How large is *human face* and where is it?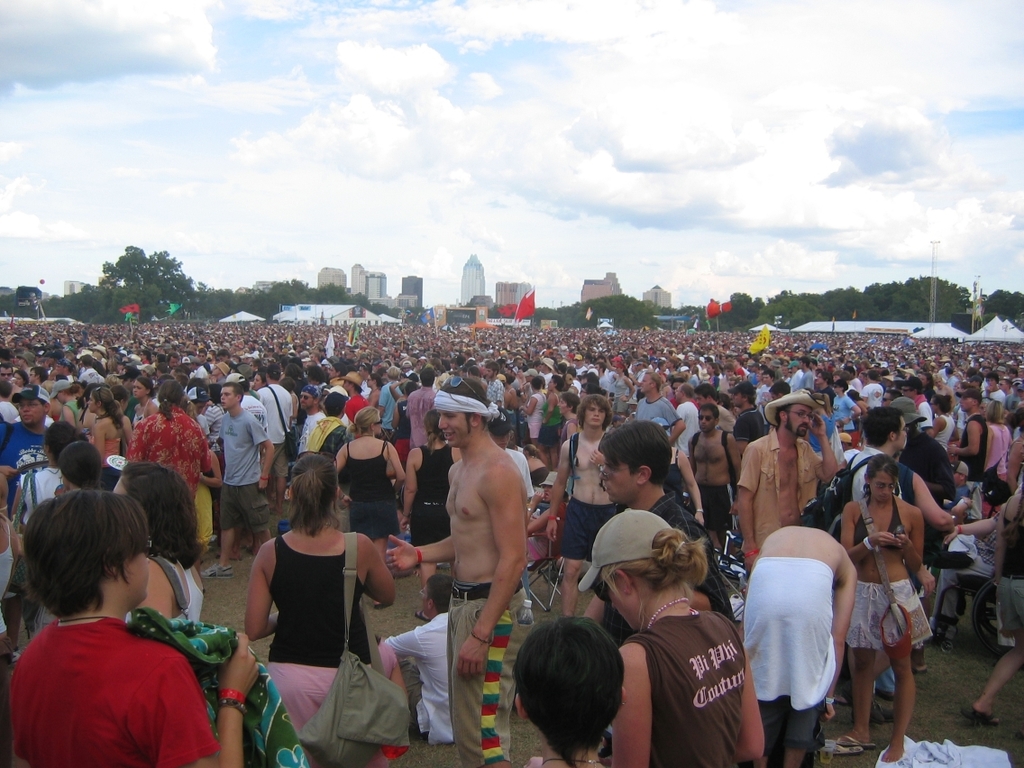
Bounding box: (x1=222, y1=385, x2=234, y2=408).
